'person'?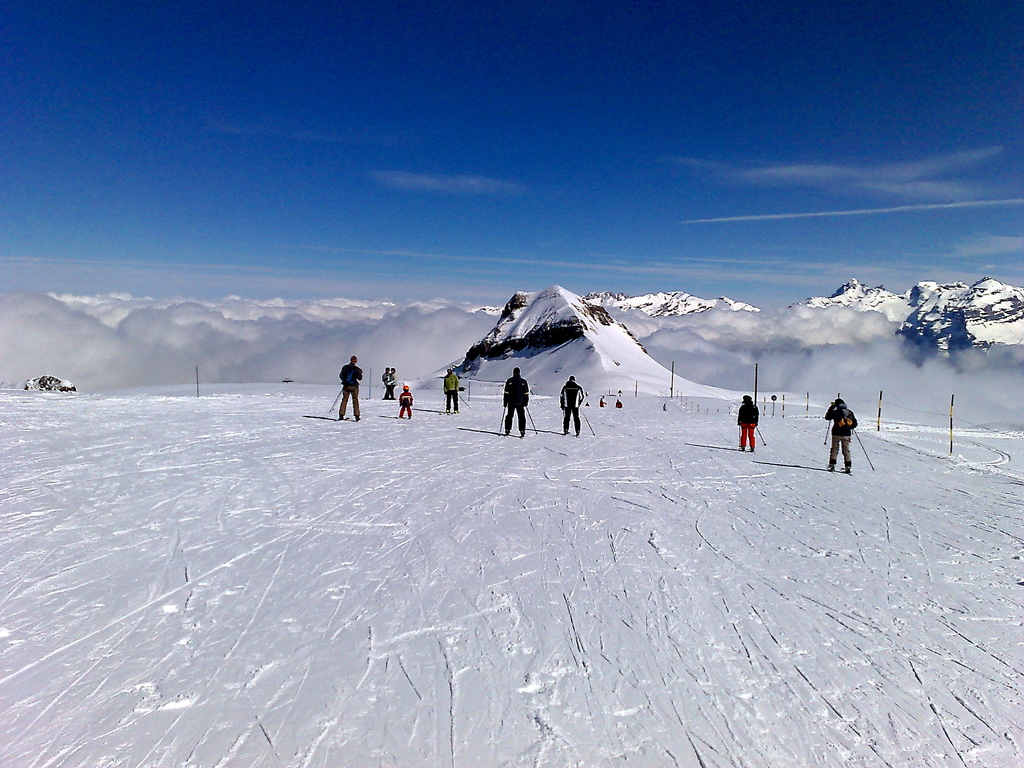
[399,383,412,419]
